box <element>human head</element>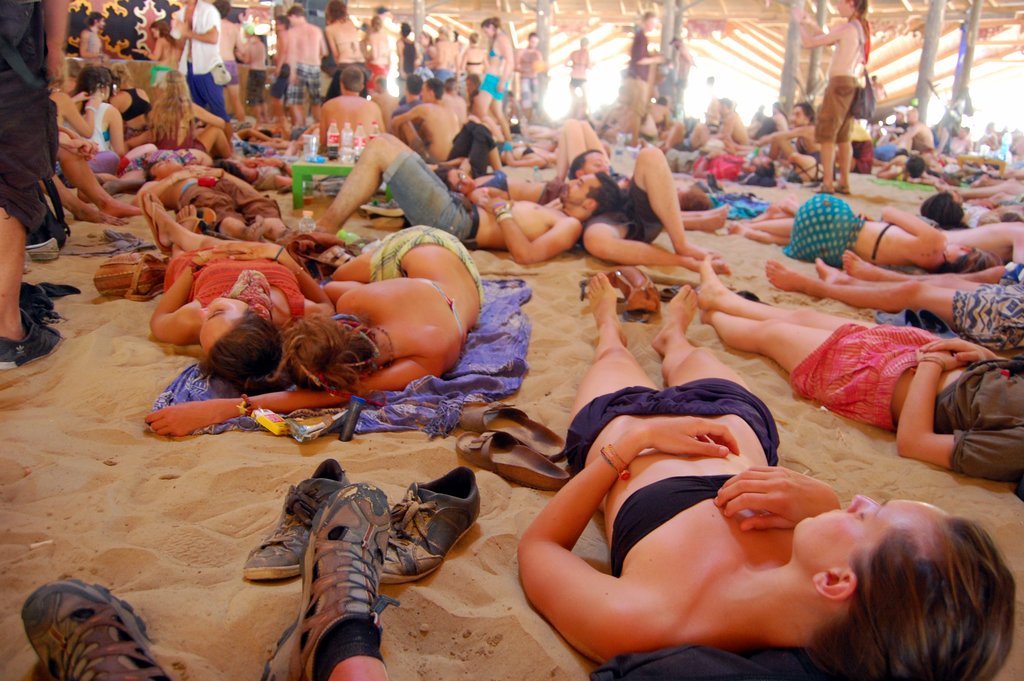
[left=146, top=157, right=186, bottom=183]
